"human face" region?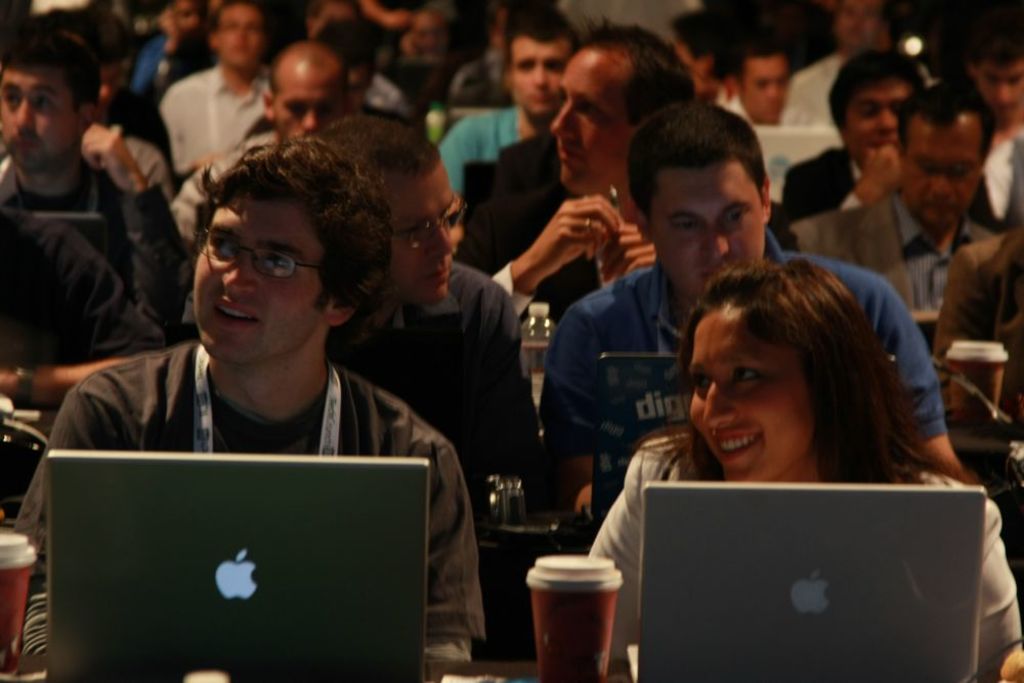
l=555, t=33, r=640, b=194
